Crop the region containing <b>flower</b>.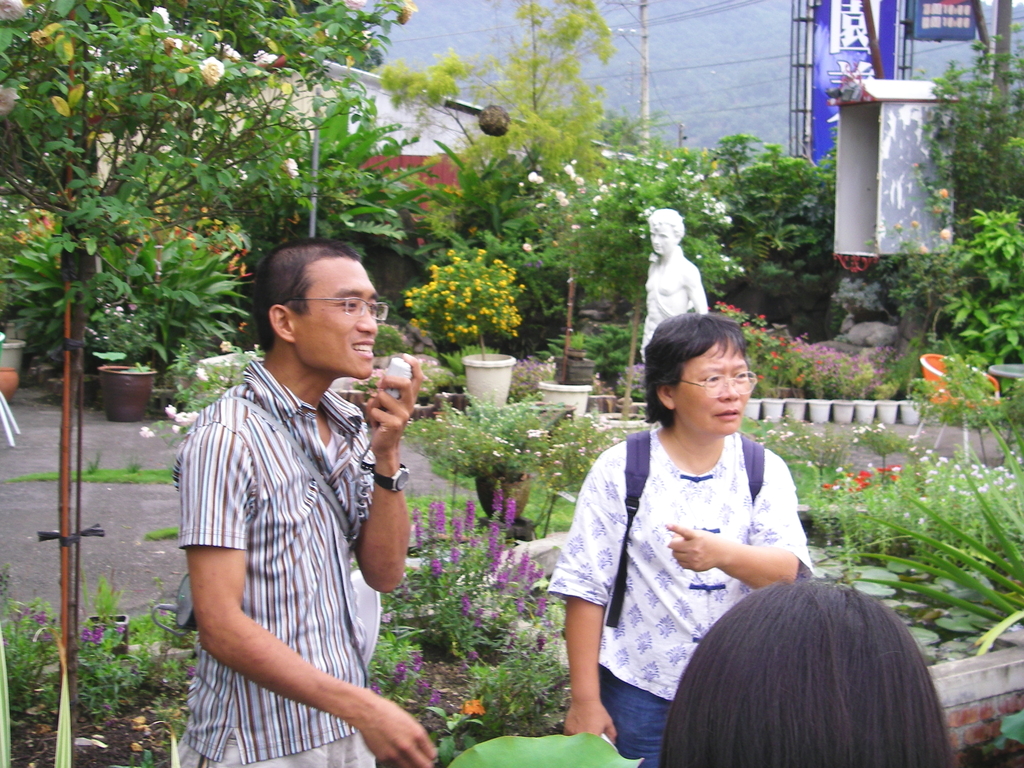
Crop region: 223/45/239/59.
